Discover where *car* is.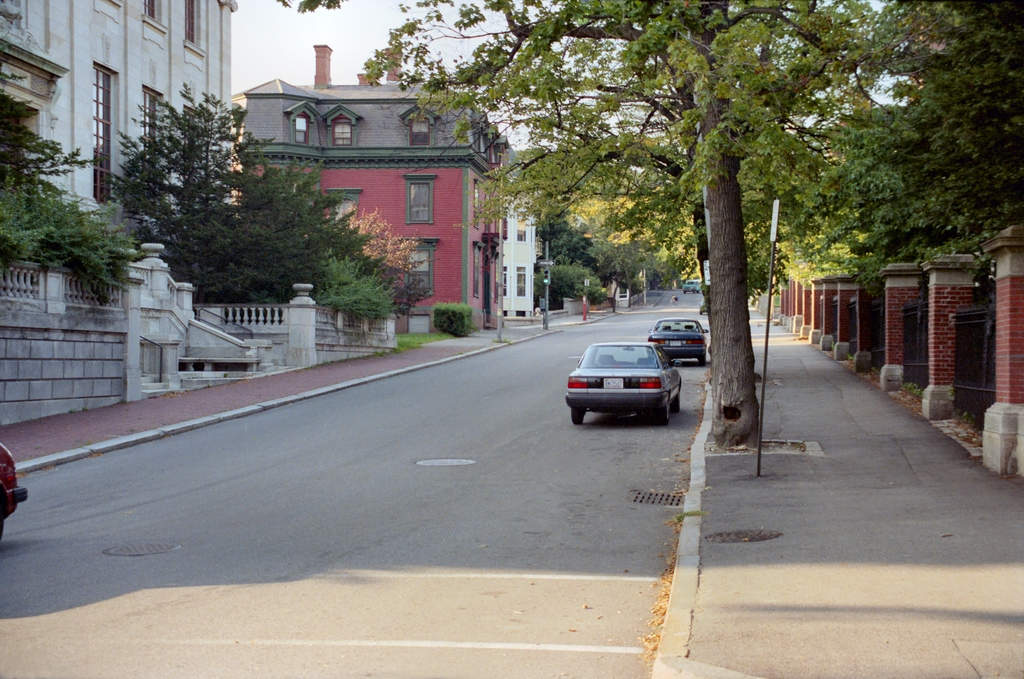
Discovered at [left=568, top=332, right=690, bottom=425].
